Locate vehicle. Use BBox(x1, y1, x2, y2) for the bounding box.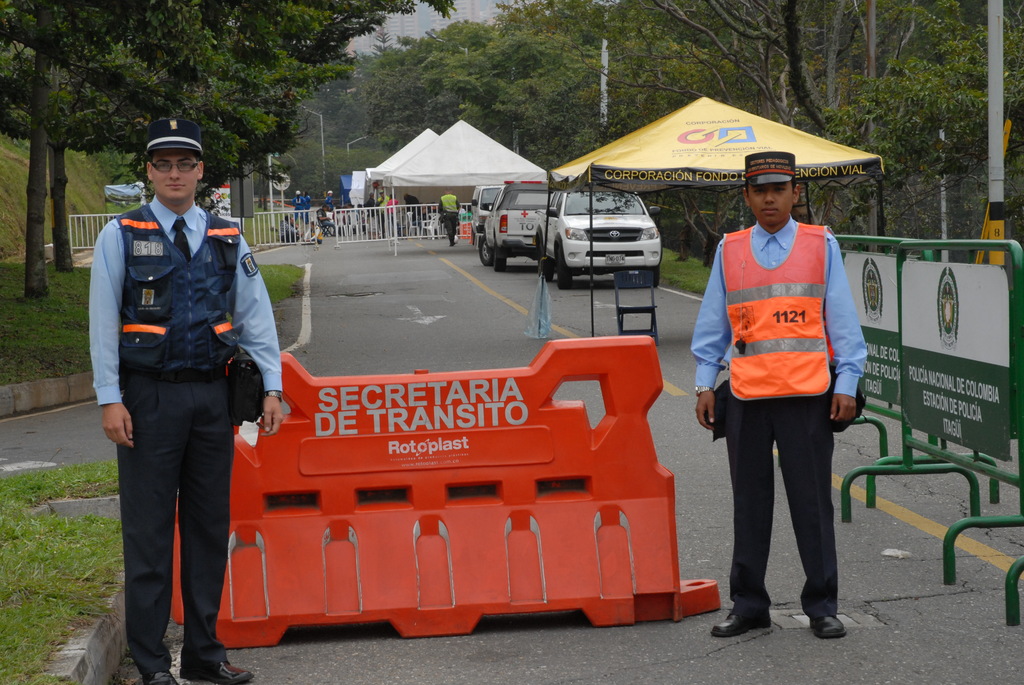
BBox(532, 186, 664, 284).
